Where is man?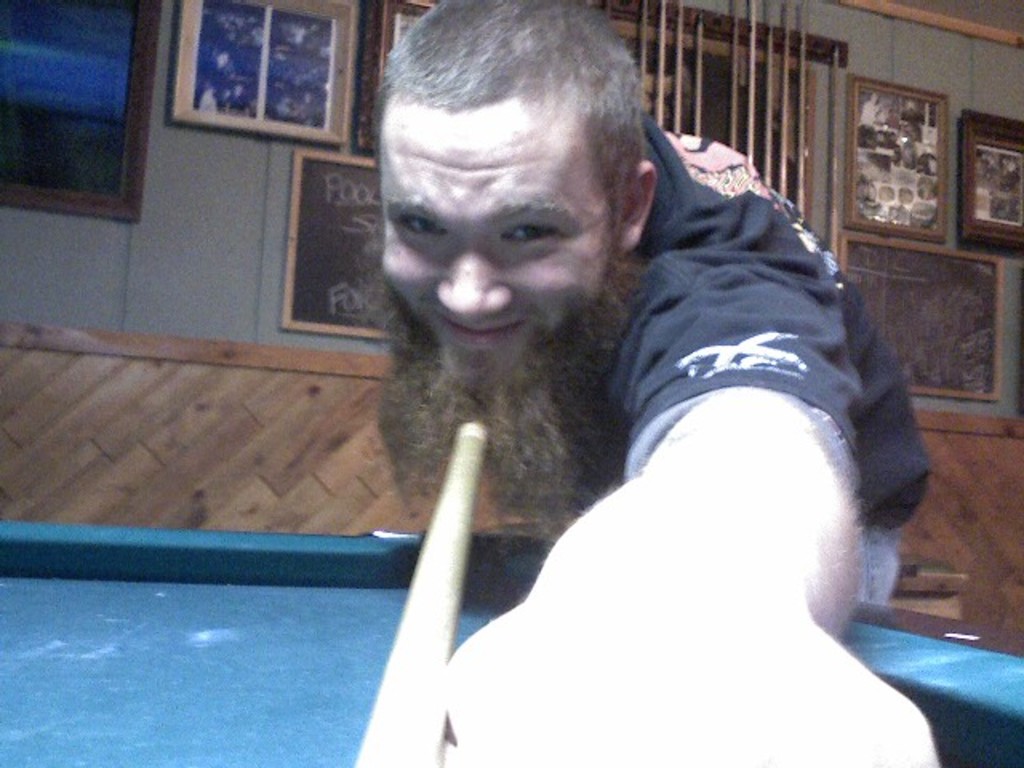
(366, 0, 939, 766).
